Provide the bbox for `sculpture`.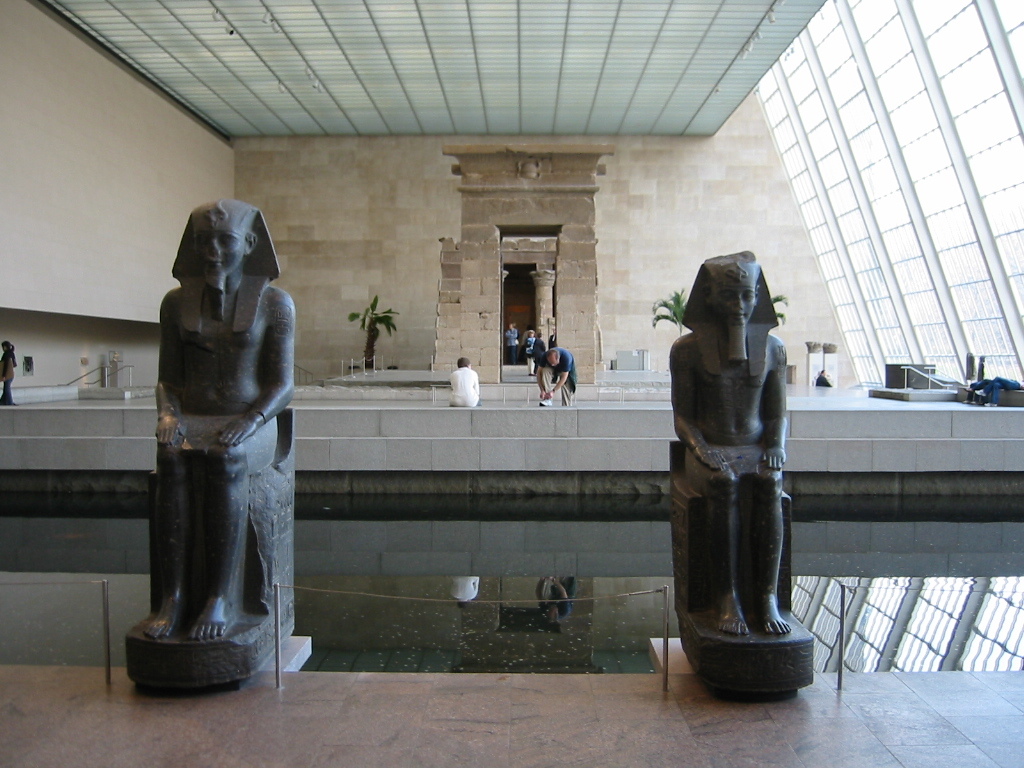
bbox=[668, 251, 819, 686].
